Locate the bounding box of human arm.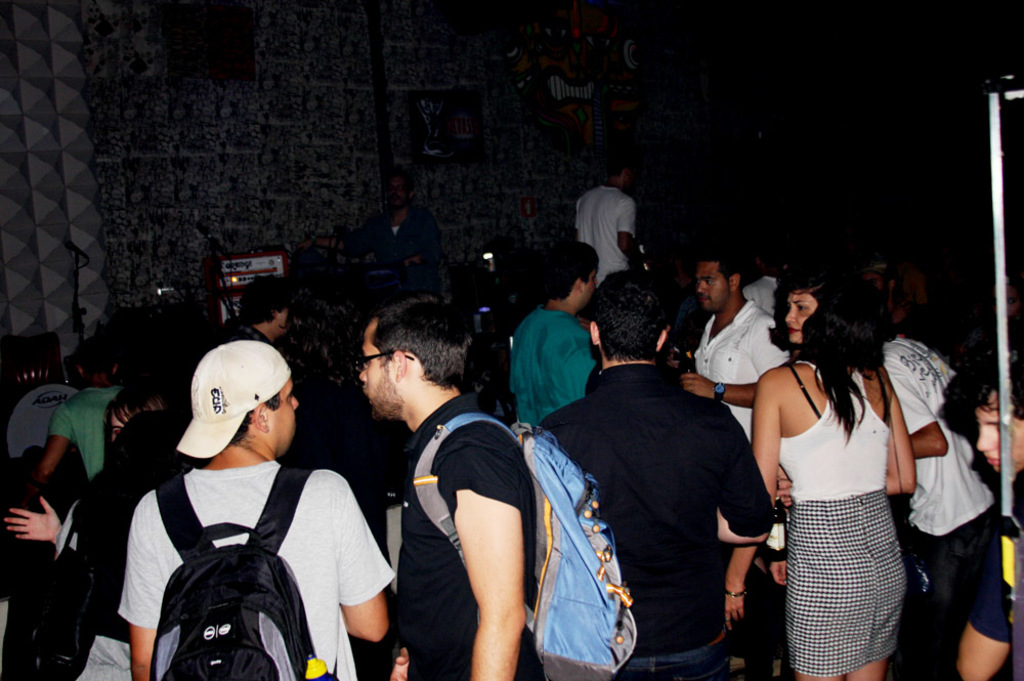
Bounding box: <box>770,476,795,509</box>.
